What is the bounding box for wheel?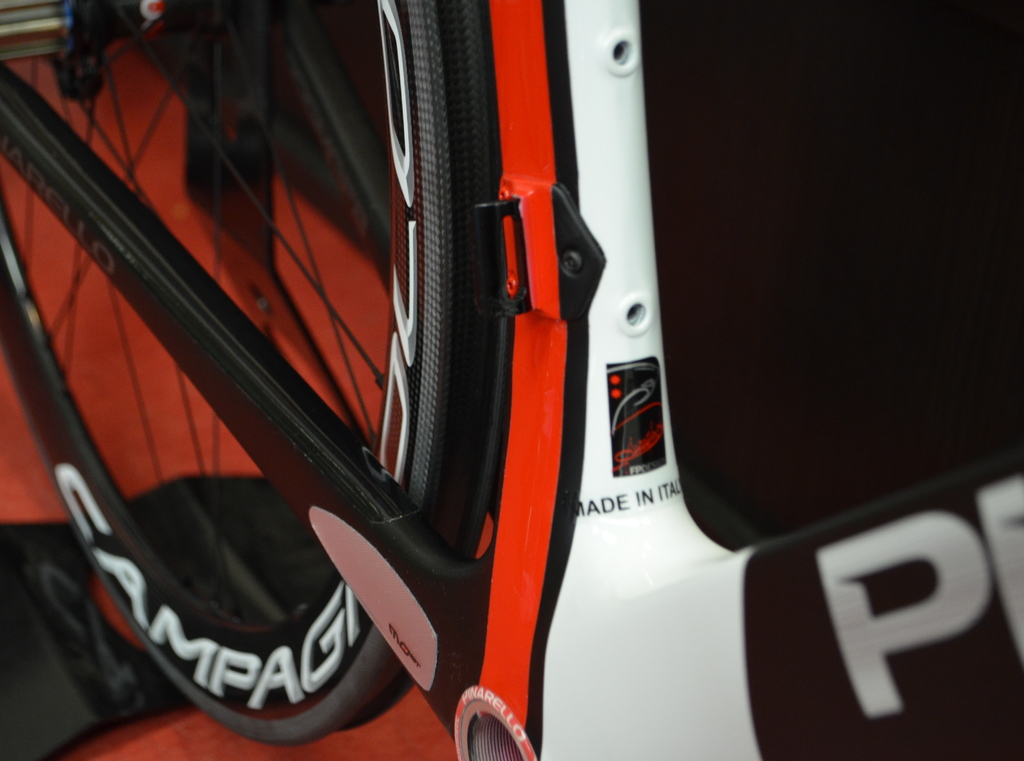
0:0:613:760.
